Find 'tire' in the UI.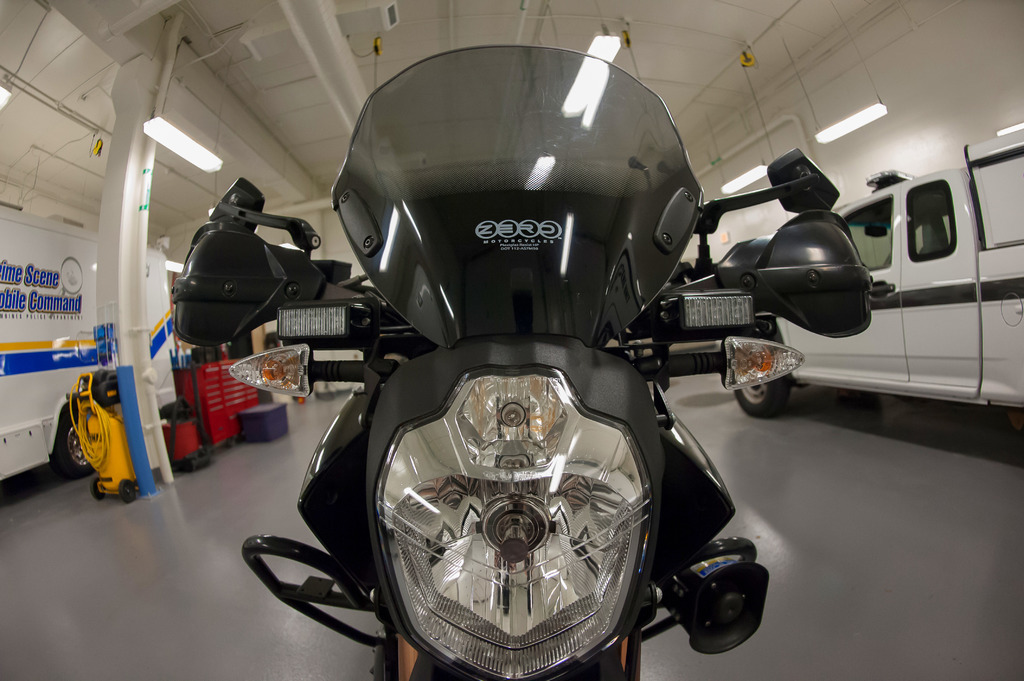
UI element at 732/335/793/417.
